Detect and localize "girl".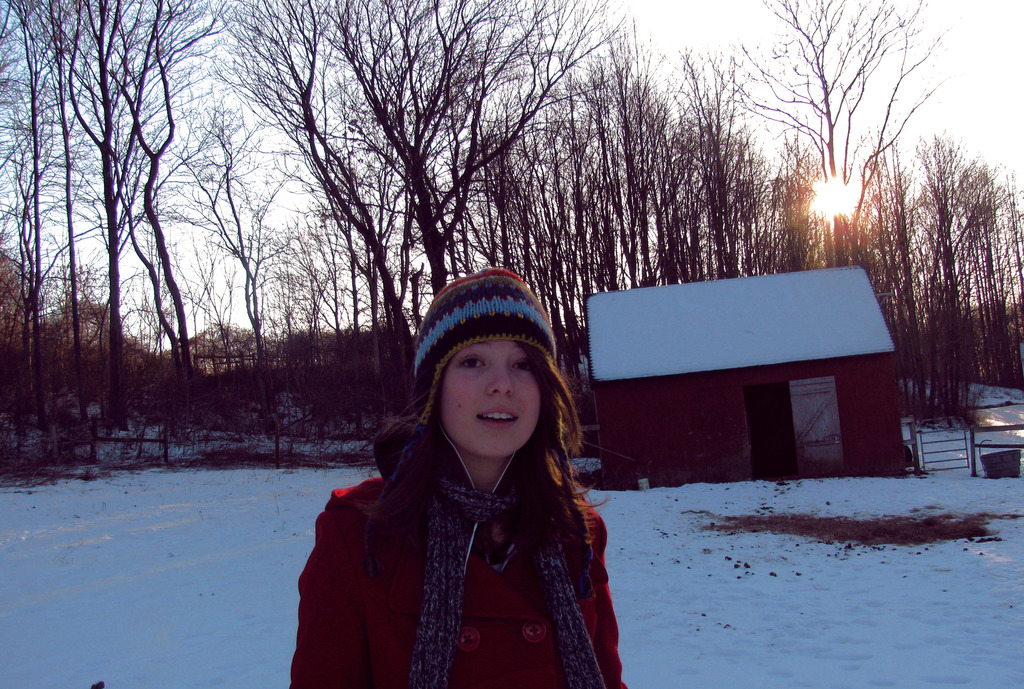
Localized at (287,267,628,688).
